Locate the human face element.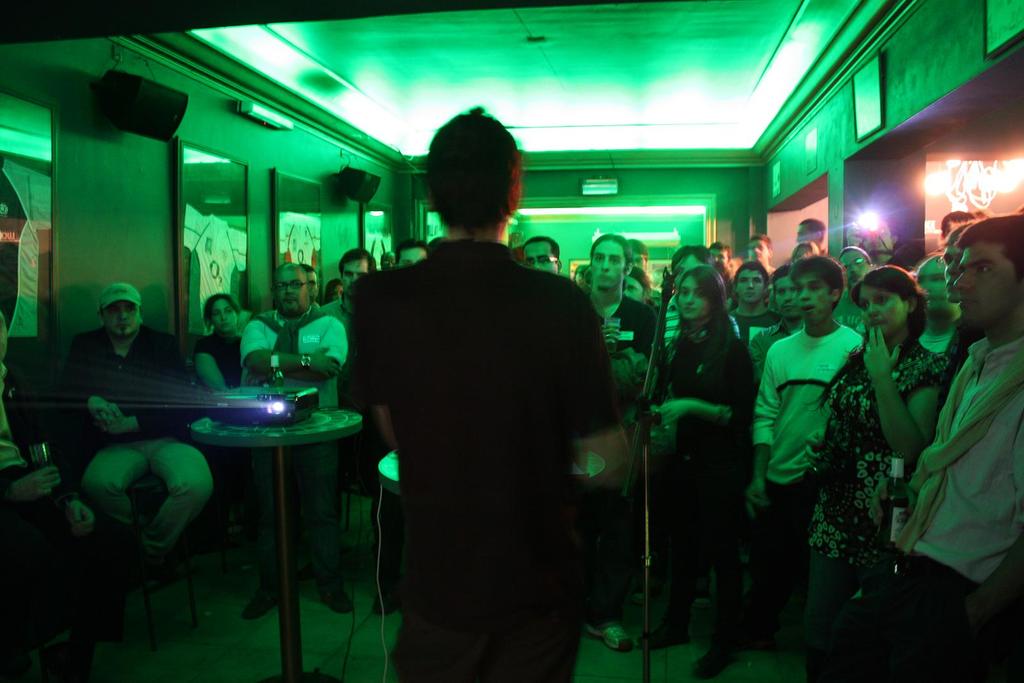
Element bbox: <region>107, 302, 146, 333</region>.
